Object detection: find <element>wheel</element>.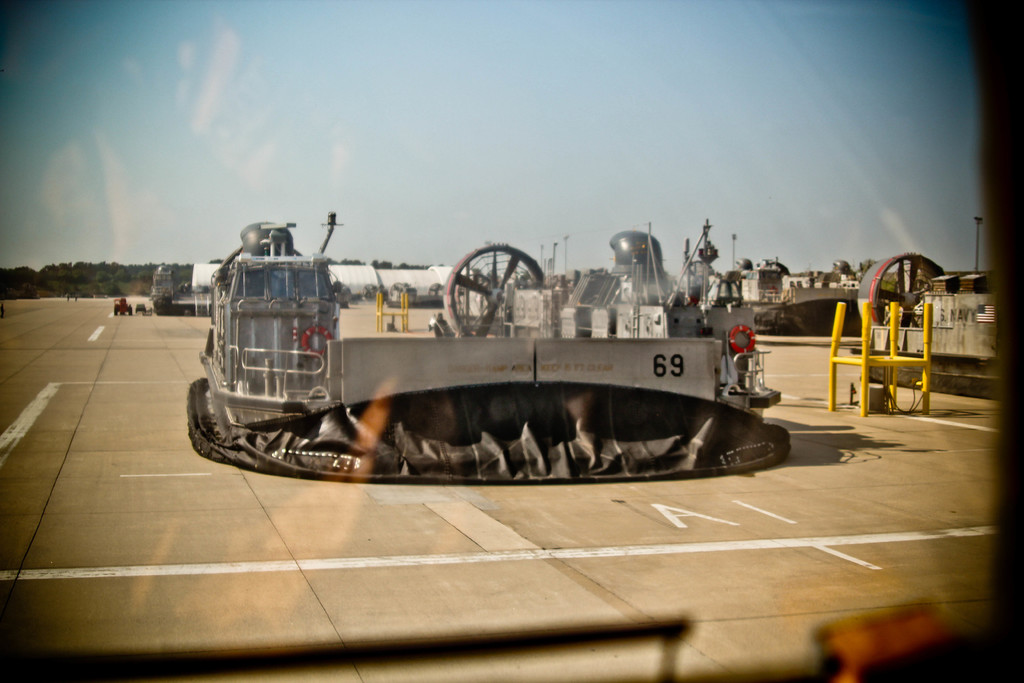
(446, 249, 544, 335).
